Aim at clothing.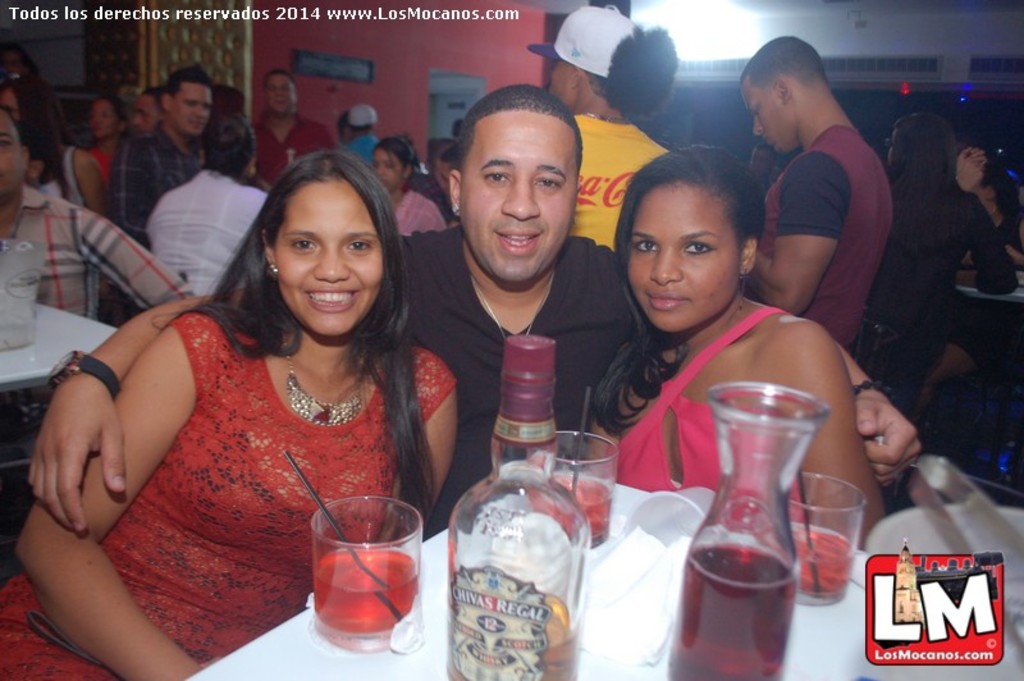
Aimed at locate(751, 120, 893, 360).
